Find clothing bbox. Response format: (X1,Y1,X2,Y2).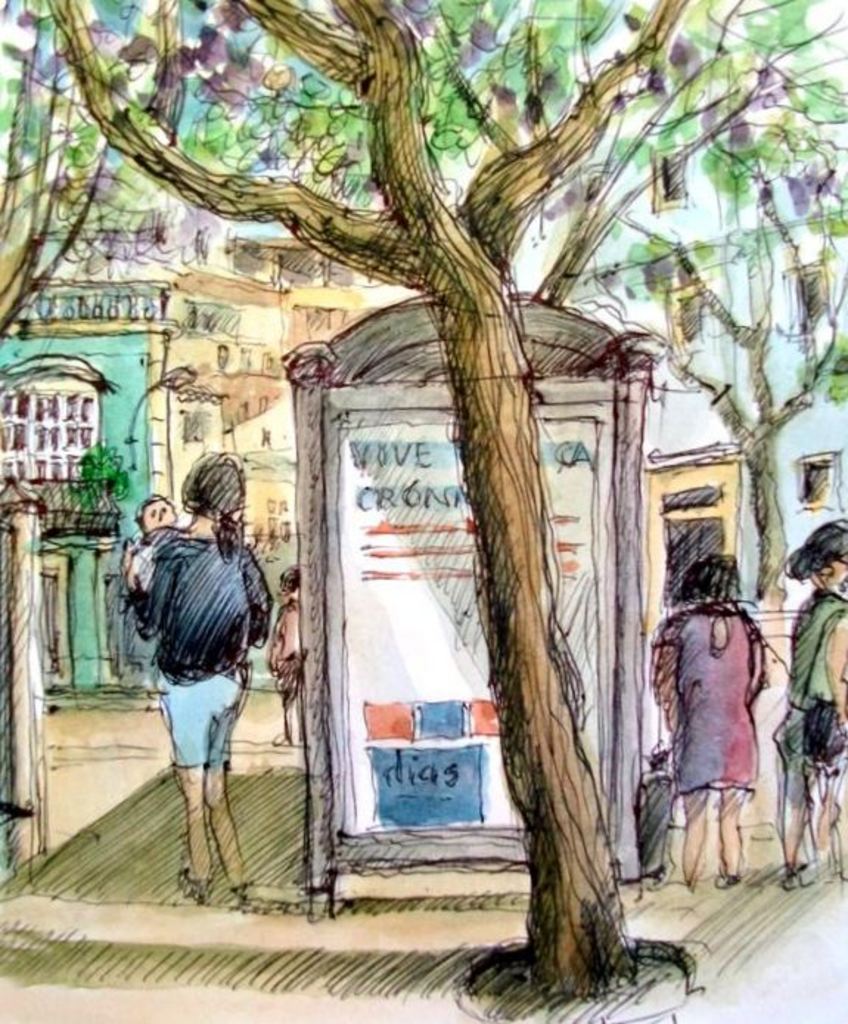
(127,480,271,820).
